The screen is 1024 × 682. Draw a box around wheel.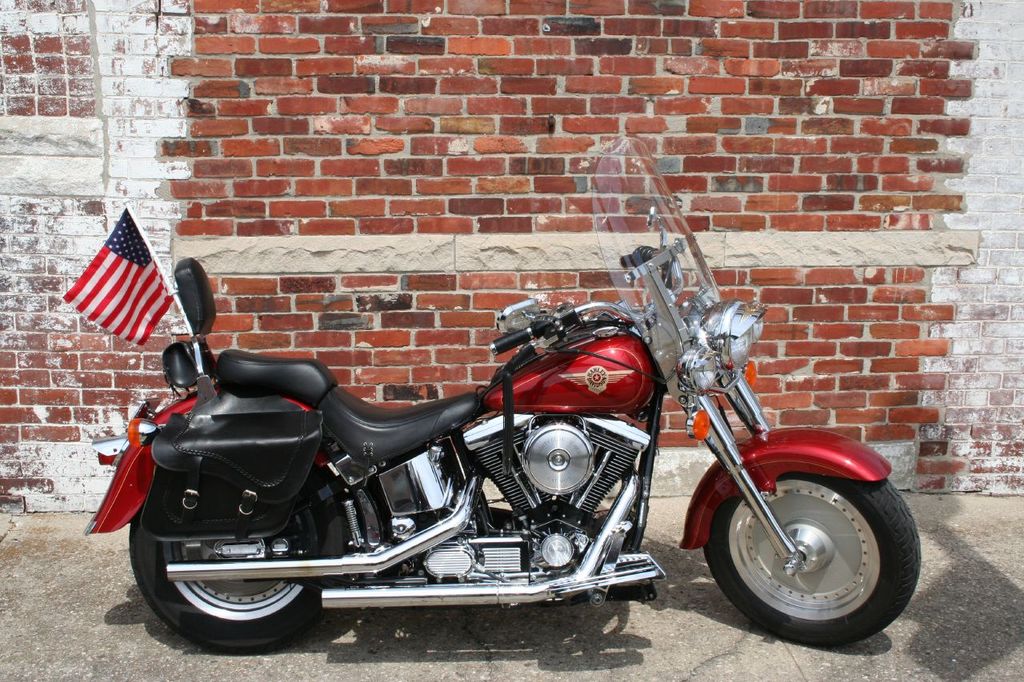
x1=711, y1=468, x2=914, y2=641.
